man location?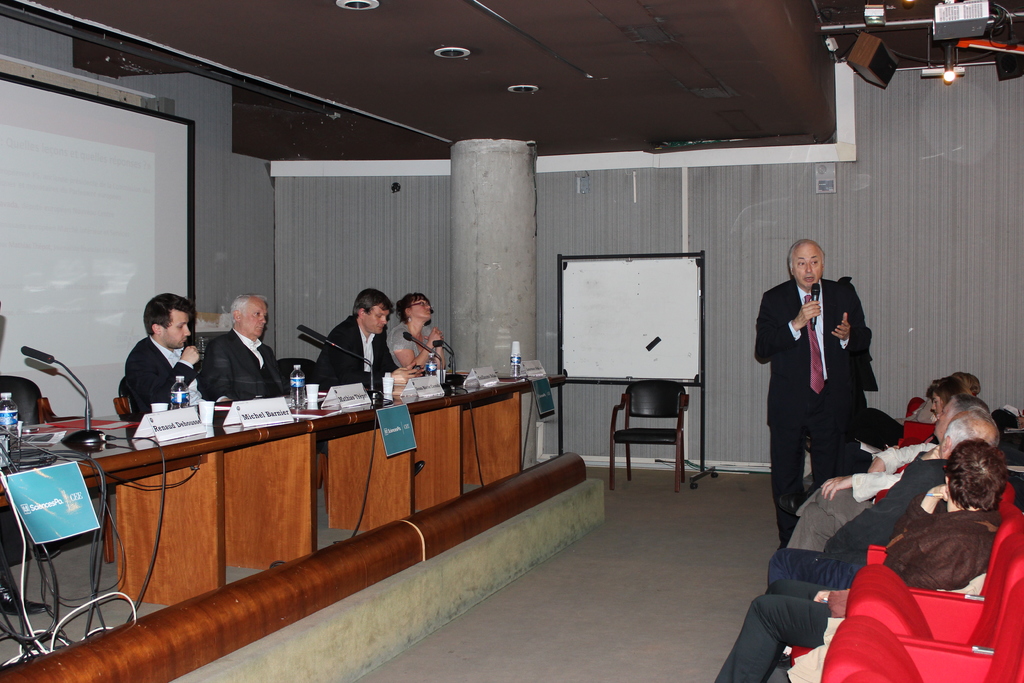
<bbox>127, 291, 218, 422</bbox>
